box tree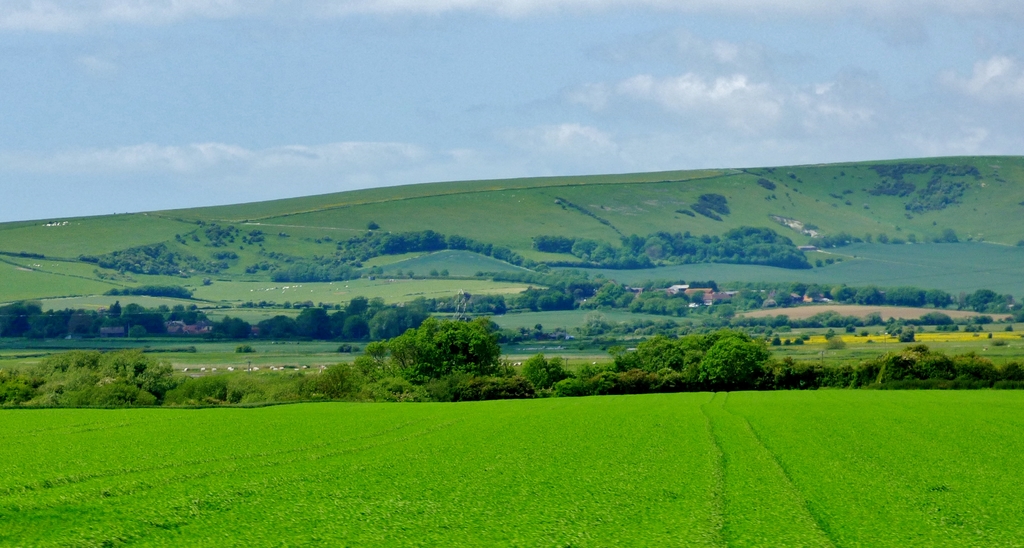
bbox=(519, 351, 563, 397)
